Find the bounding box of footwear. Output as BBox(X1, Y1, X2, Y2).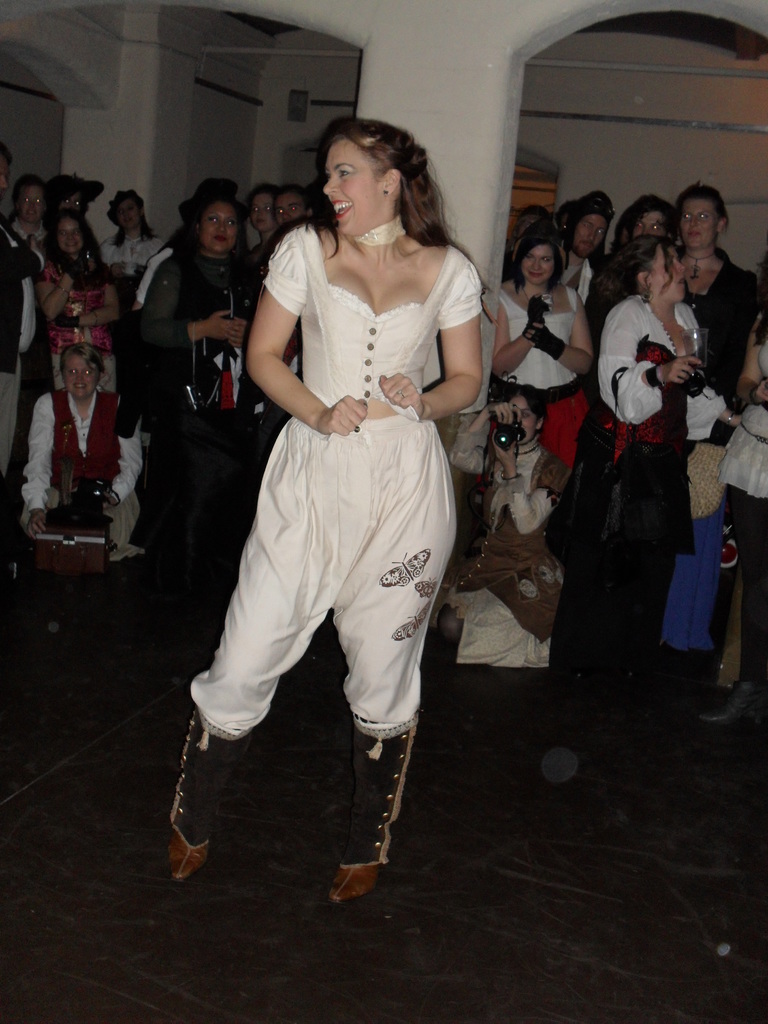
BBox(691, 662, 766, 725).
